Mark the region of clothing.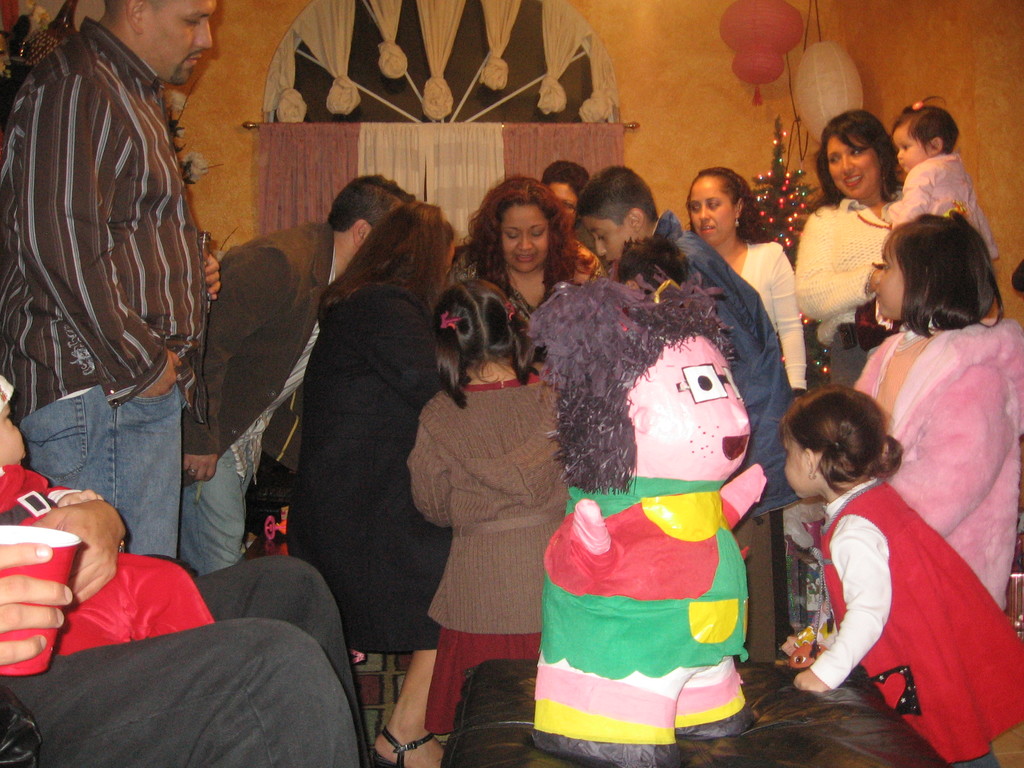
Region: region(541, 474, 769, 734).
